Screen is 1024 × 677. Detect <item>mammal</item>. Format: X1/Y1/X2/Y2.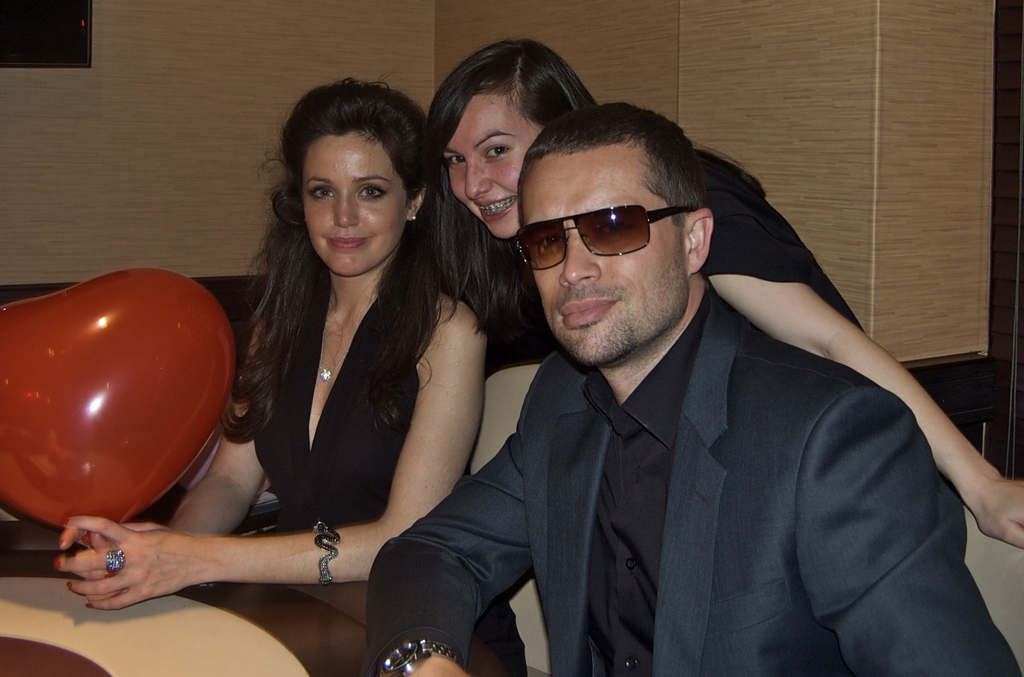
58/76/496/676.
